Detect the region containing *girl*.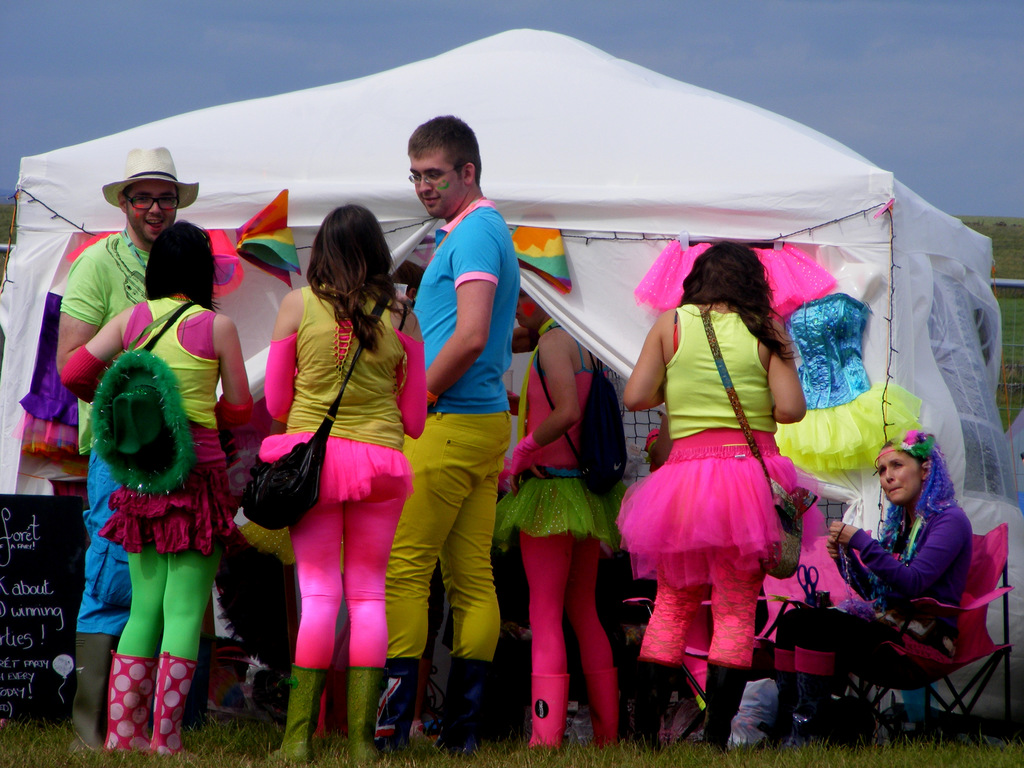
box=[239, 206, 428, 764].
